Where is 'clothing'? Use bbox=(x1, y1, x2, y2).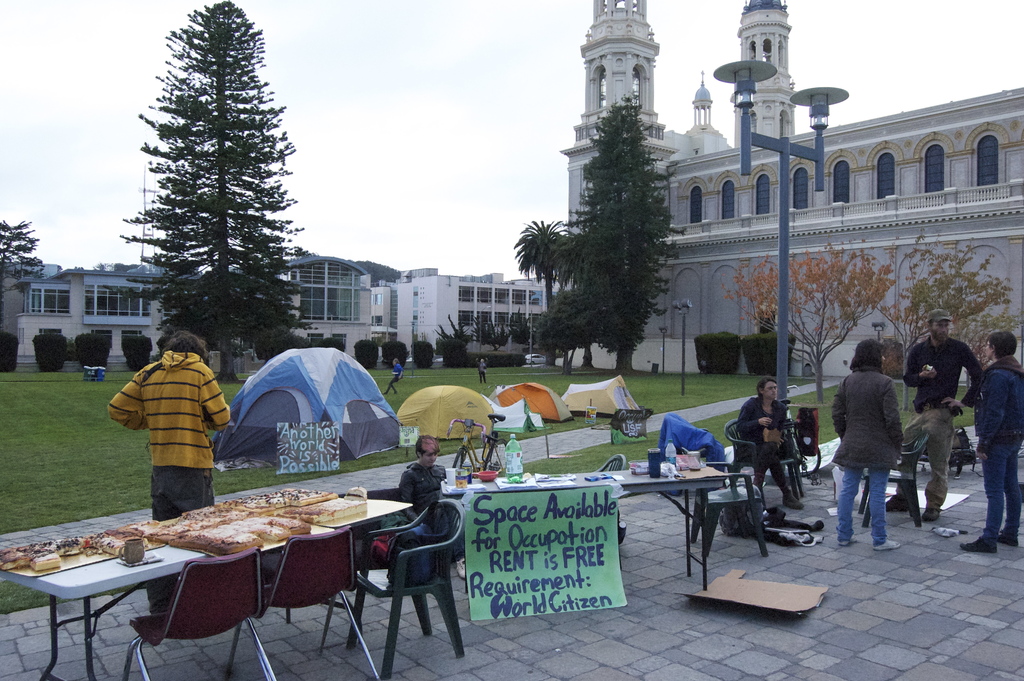
bbox=(858, 466, 889, 544).
